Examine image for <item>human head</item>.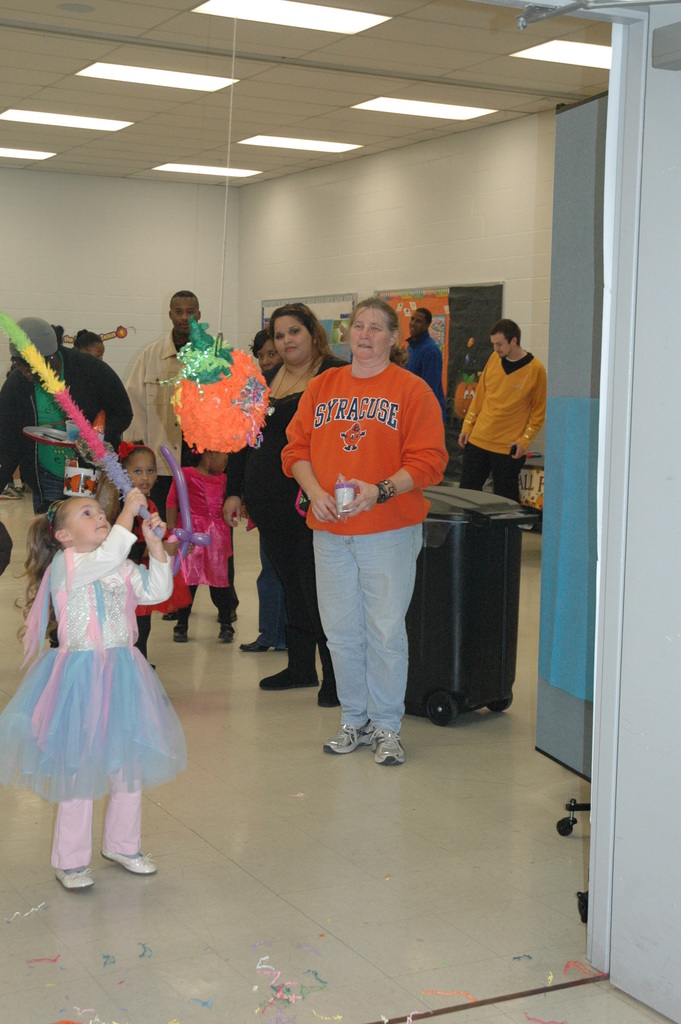
Examination result: l=195, t=452, r=231, b=475.
